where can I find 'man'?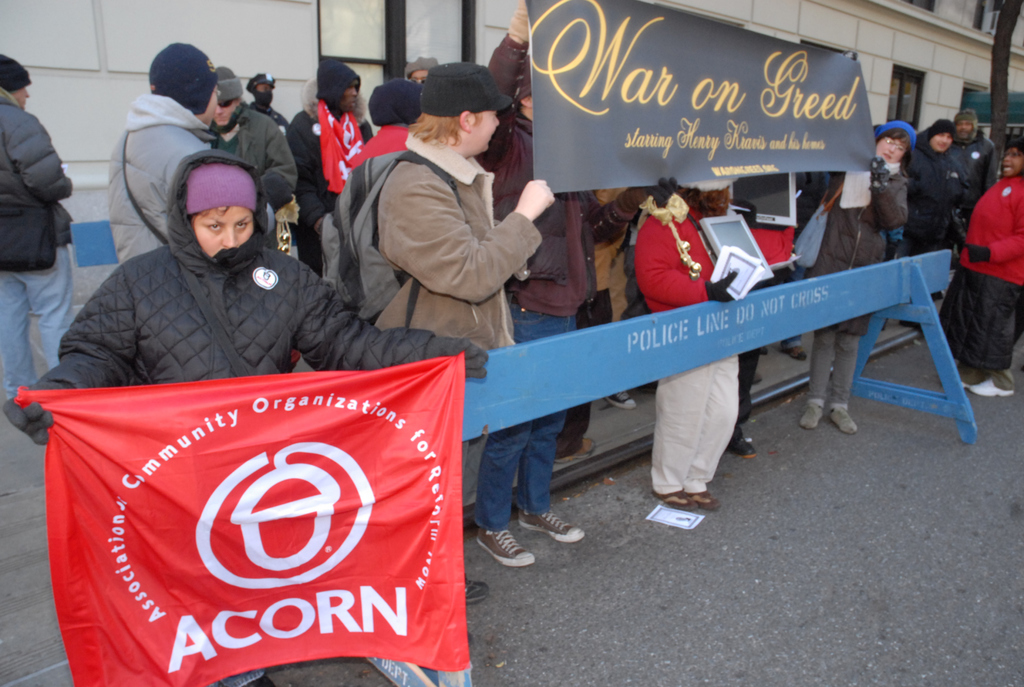
You can find it at [x1=285, y1=56, x2=372, y2=281].
